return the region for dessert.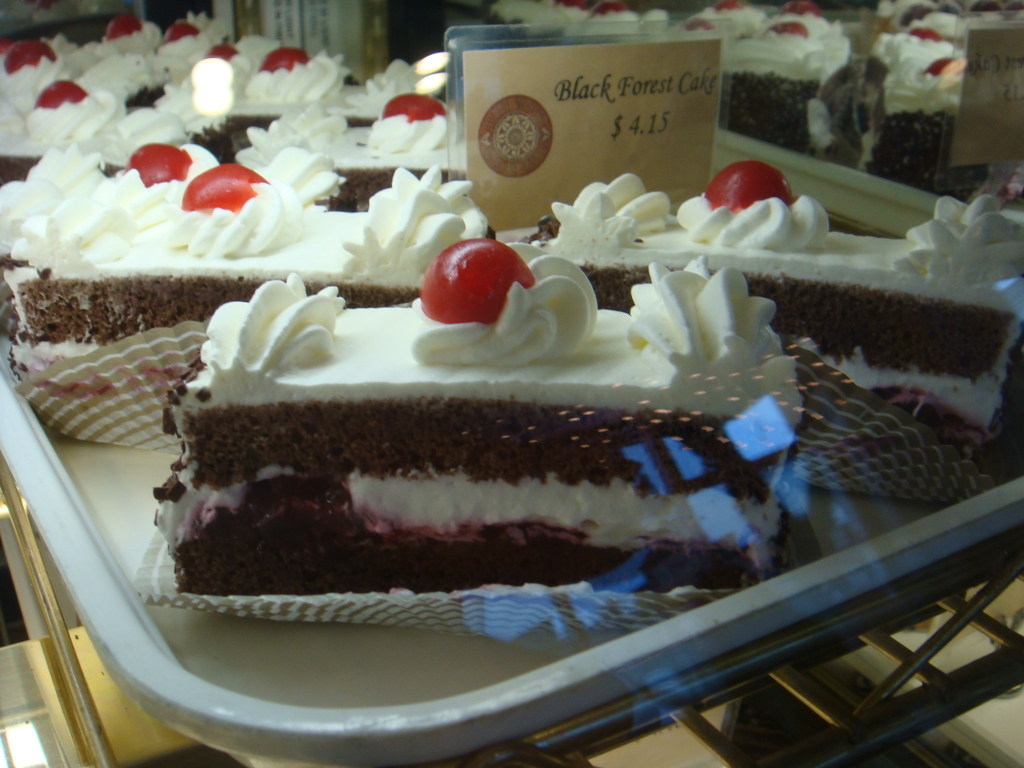
147 13 208 84.
